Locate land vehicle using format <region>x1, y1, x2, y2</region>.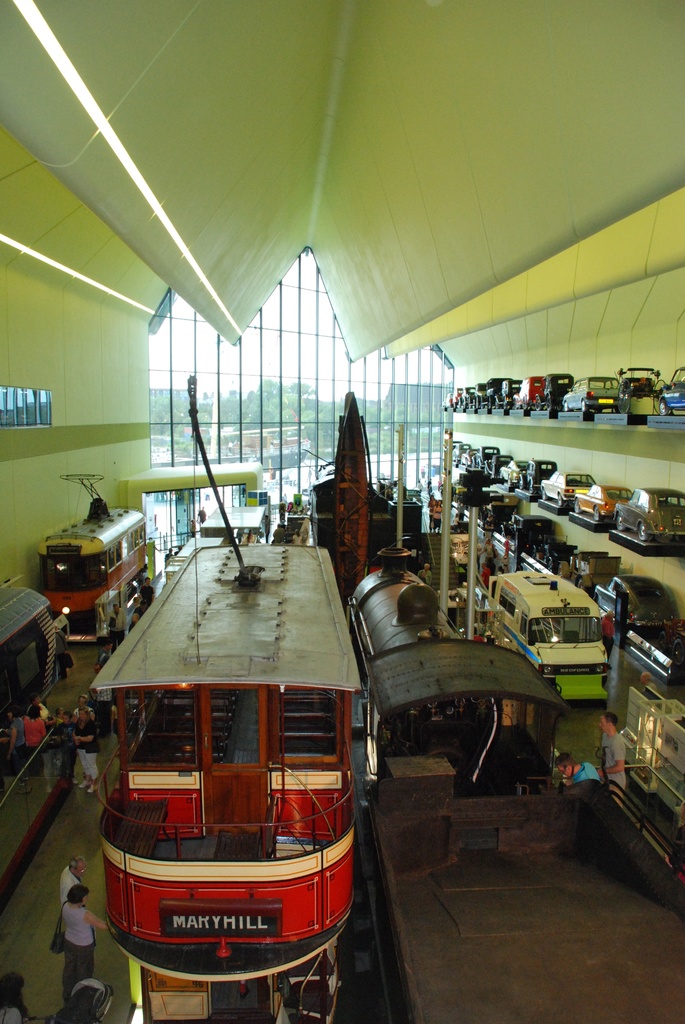
<region>500, 510, 555, 554</region>.
